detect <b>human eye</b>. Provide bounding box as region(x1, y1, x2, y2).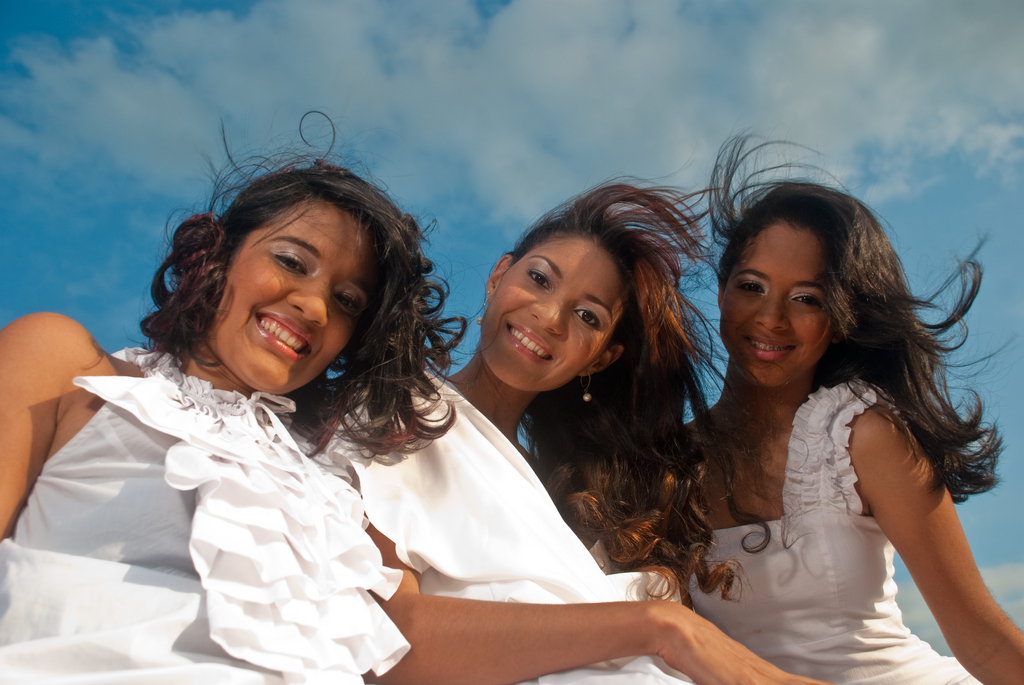
region(570, 302, 605, 332).
